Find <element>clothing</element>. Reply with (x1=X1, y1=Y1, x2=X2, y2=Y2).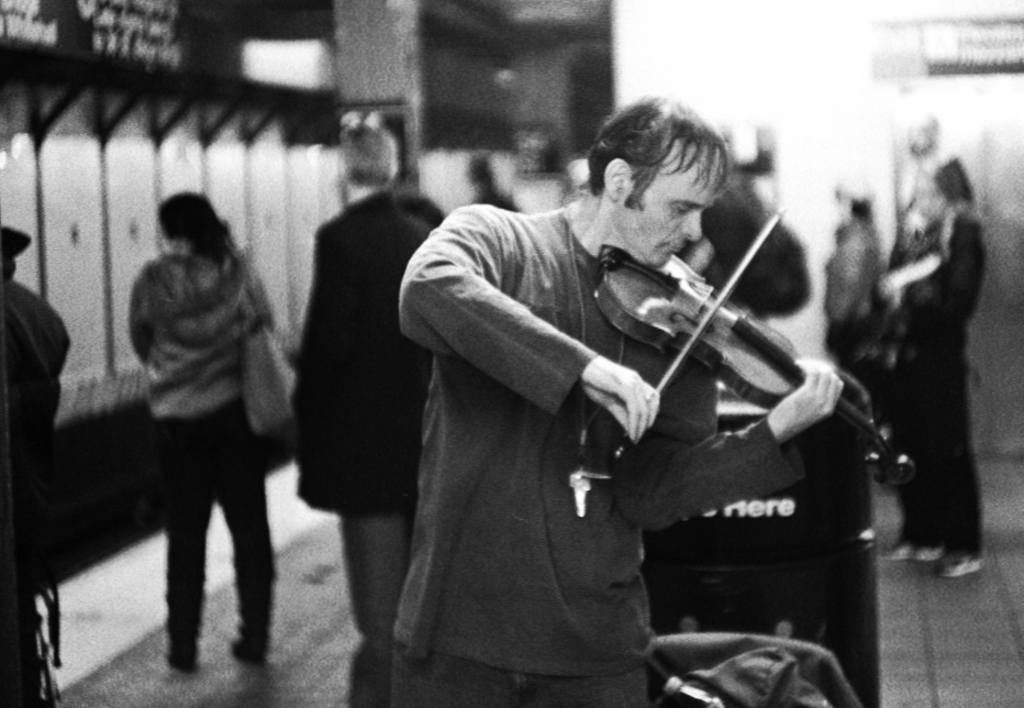
(x1=125, y1=234, x2=275, y2=683).
